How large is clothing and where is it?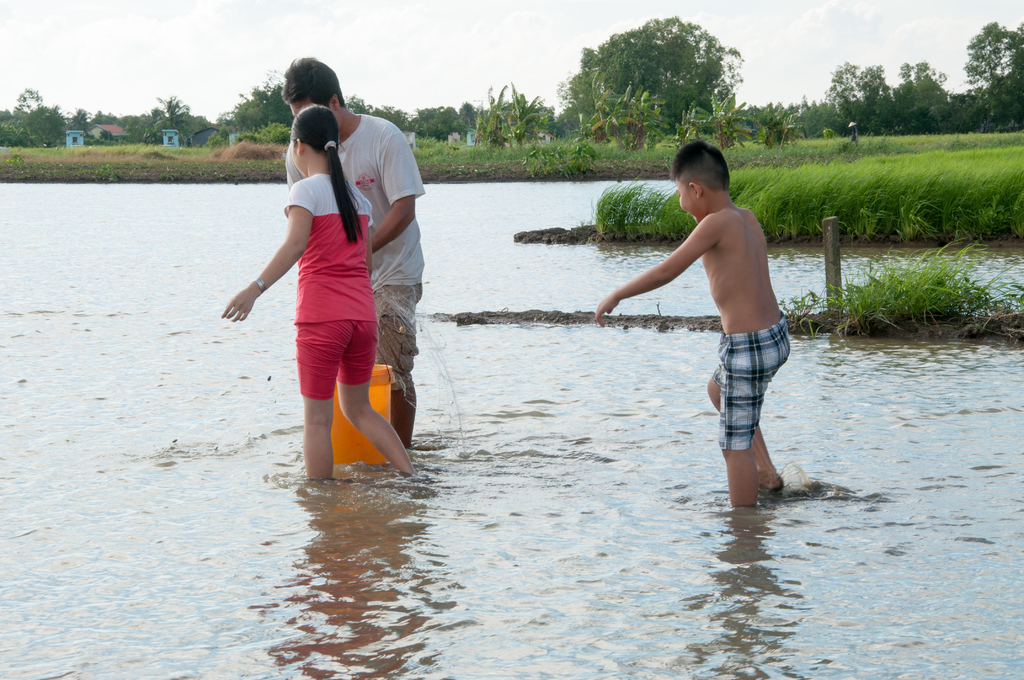
Bounding box: bbox=(285, 115, 424, 393).
